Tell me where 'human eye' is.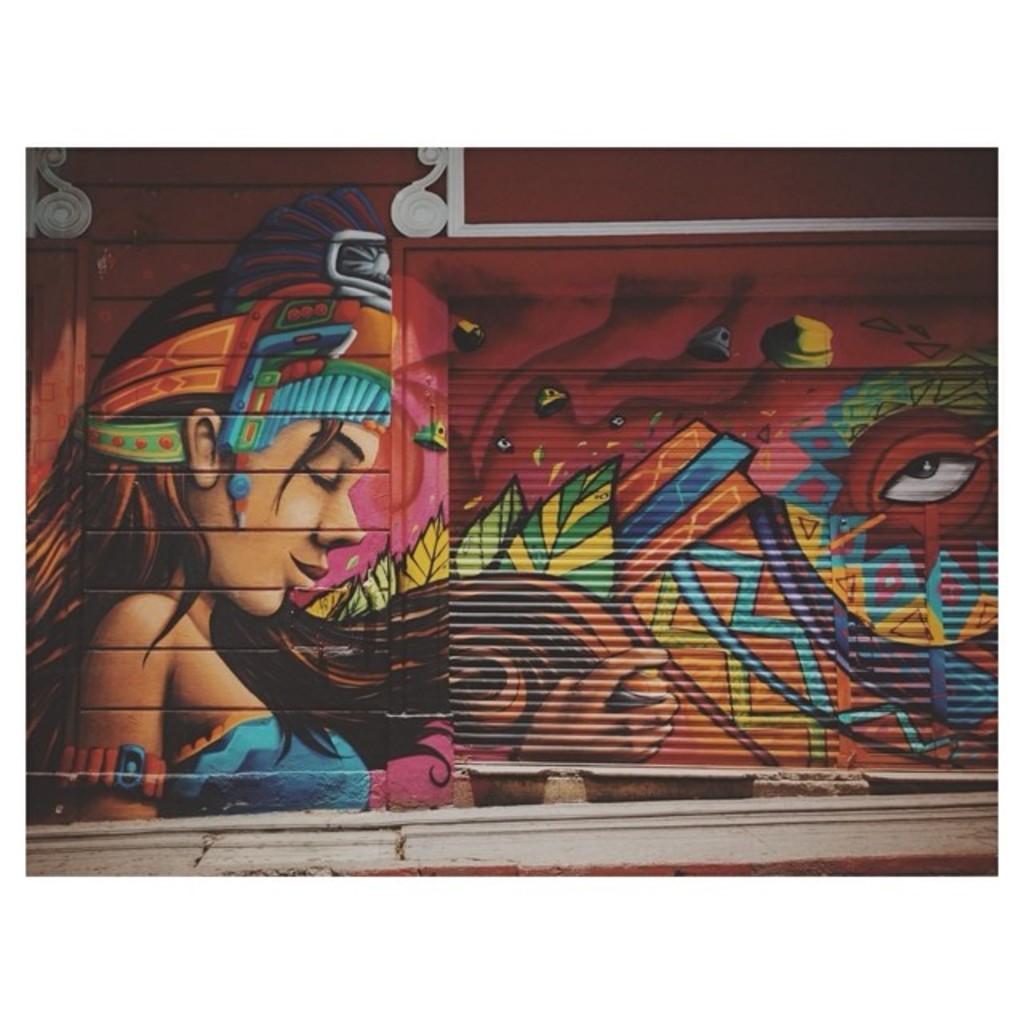
'human eye' is at region(301, 458, 342, 498).
